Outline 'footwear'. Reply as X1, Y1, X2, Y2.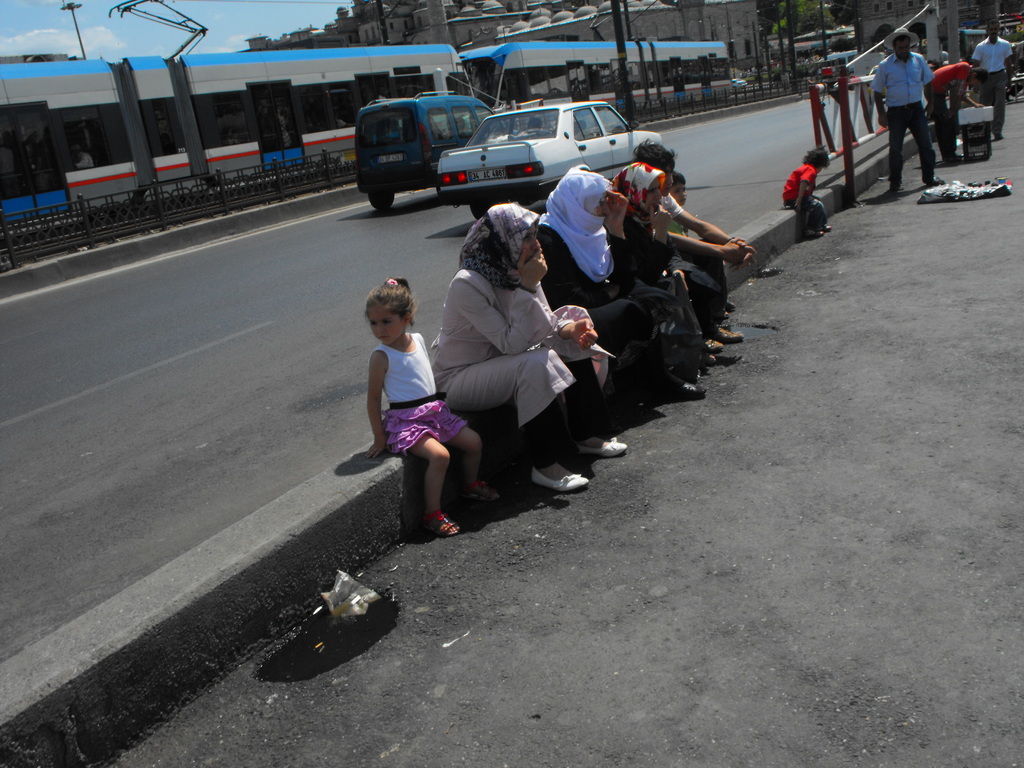
796, 219, 818, 241.
